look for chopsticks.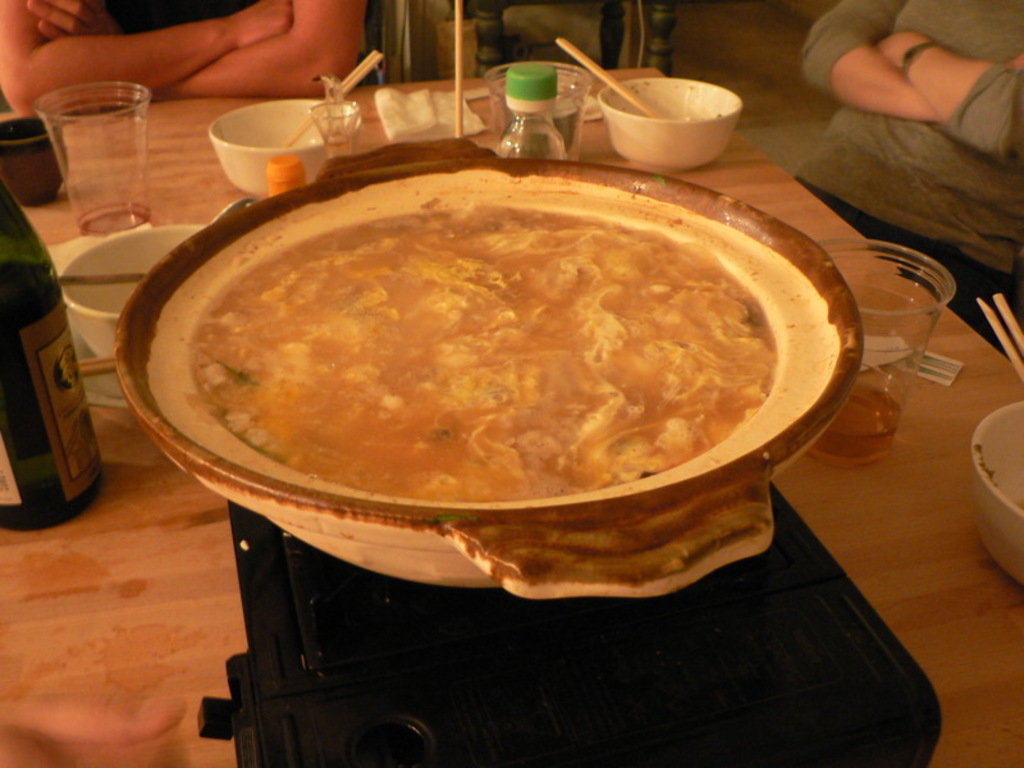
Found: 556:35:663:116.
